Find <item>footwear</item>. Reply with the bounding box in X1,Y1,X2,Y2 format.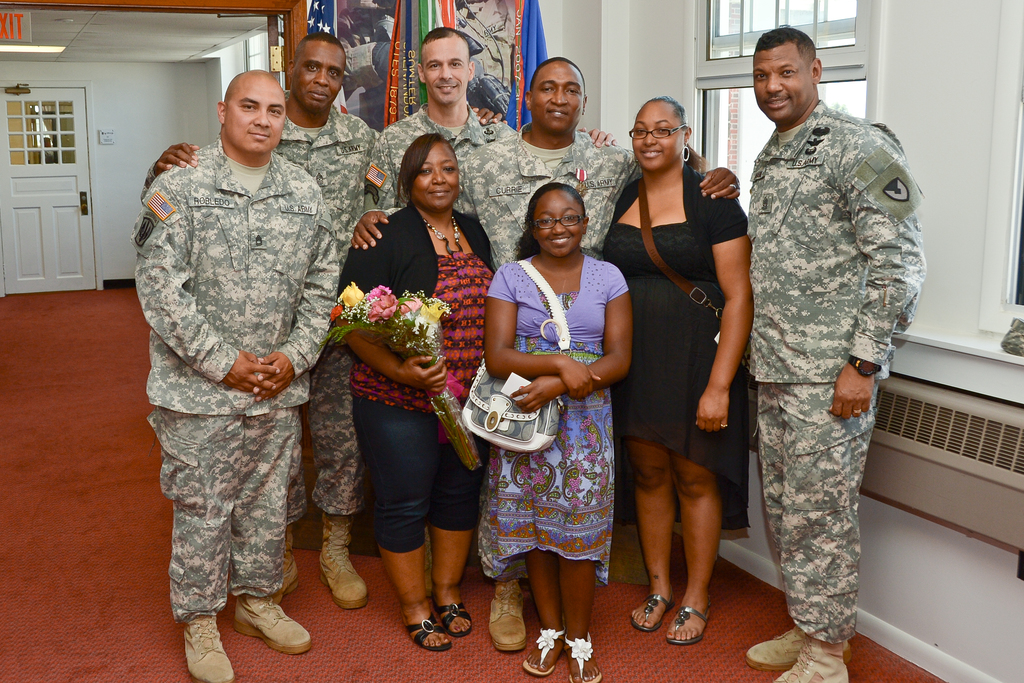
232,589,317,655.
